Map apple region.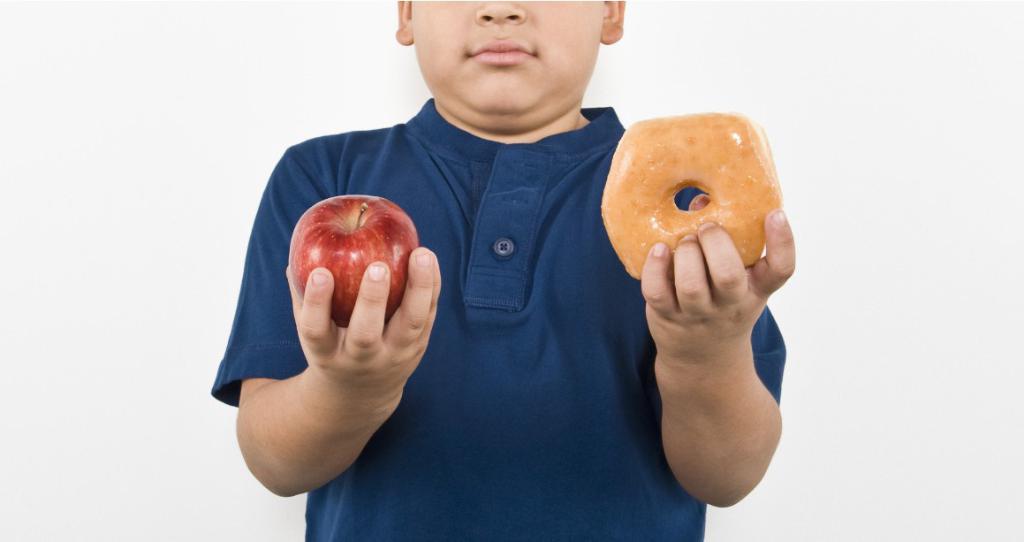
Mapped to [left=287, top=194, right=421, bottom=342].
